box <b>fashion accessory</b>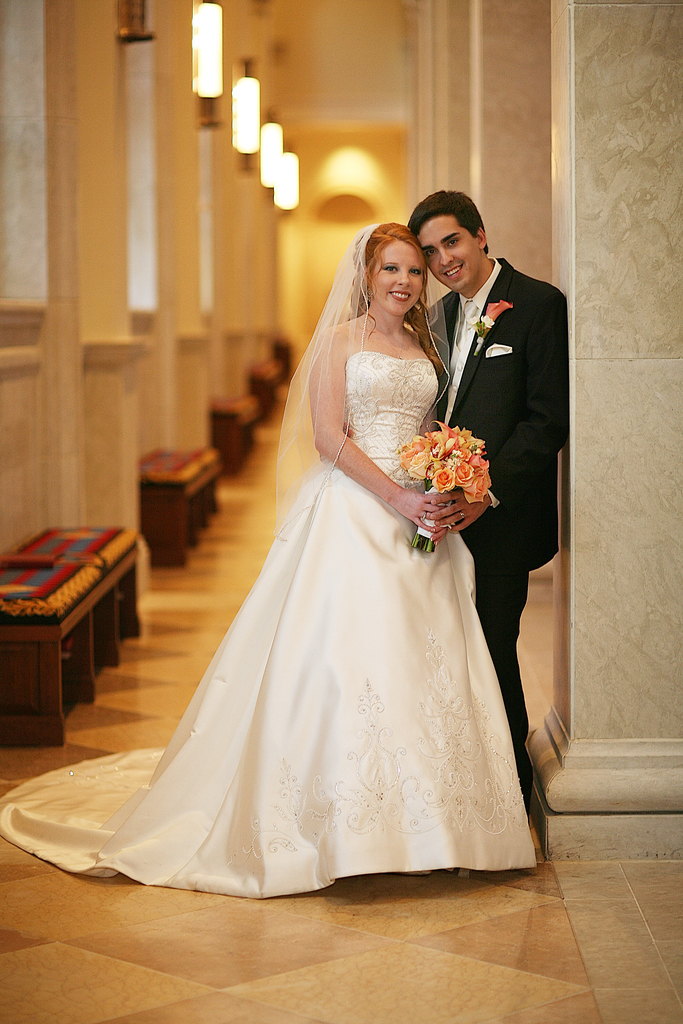
box=[453, 299, 479, 348]
